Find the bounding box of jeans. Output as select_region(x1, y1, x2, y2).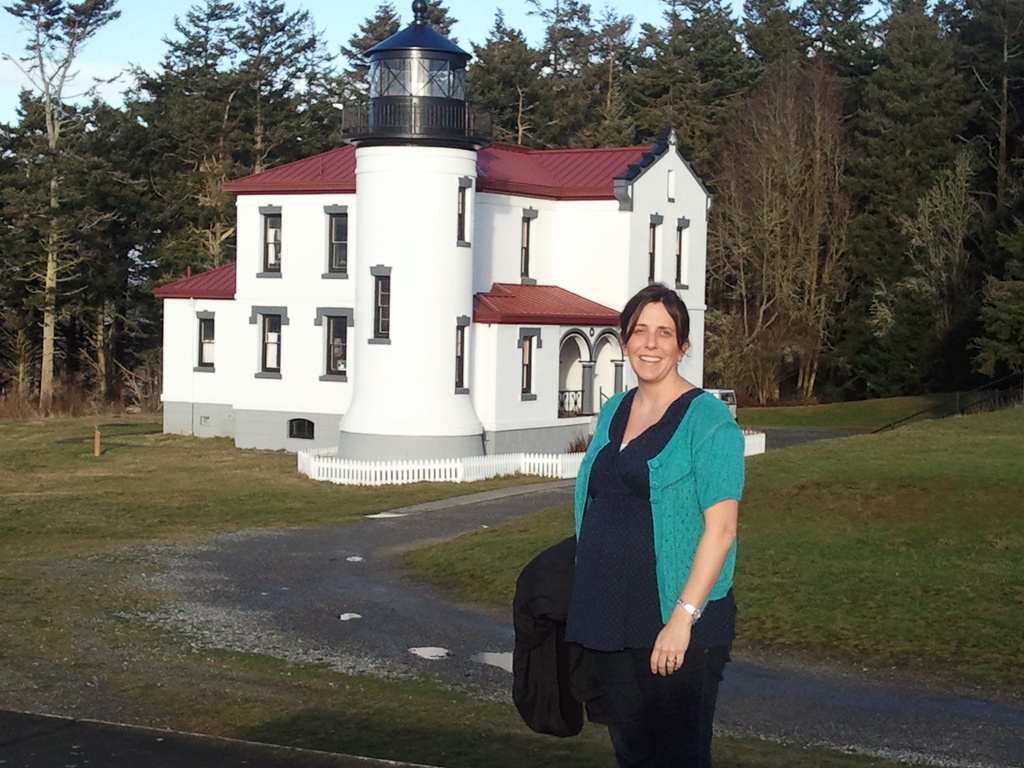
select_region(589, 634, 732, 767).
